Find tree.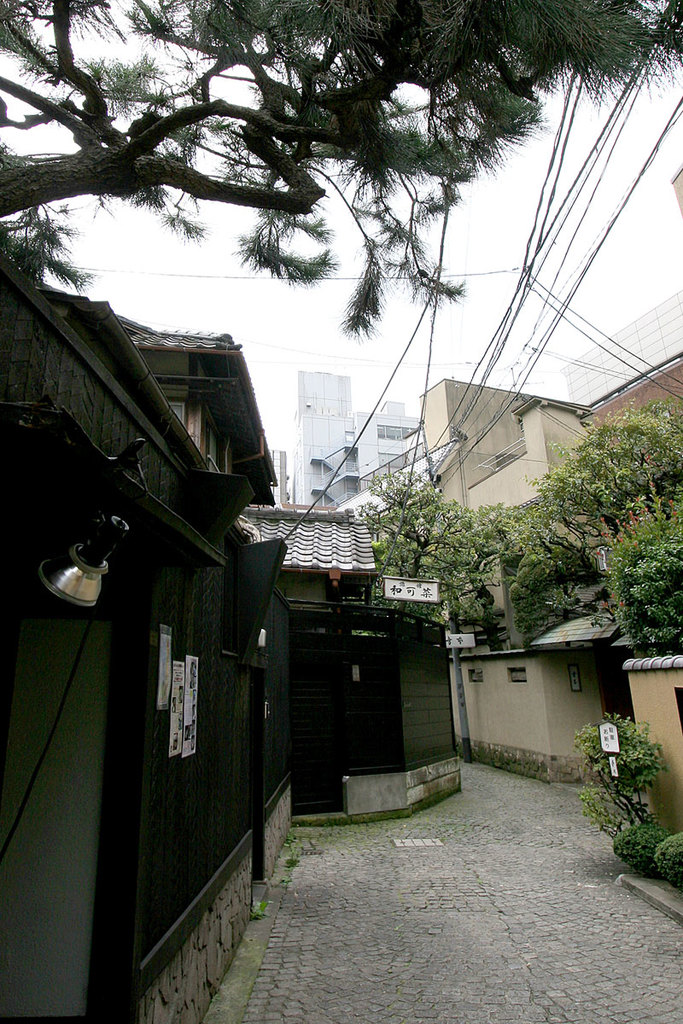
0, 2, 682, 349.
